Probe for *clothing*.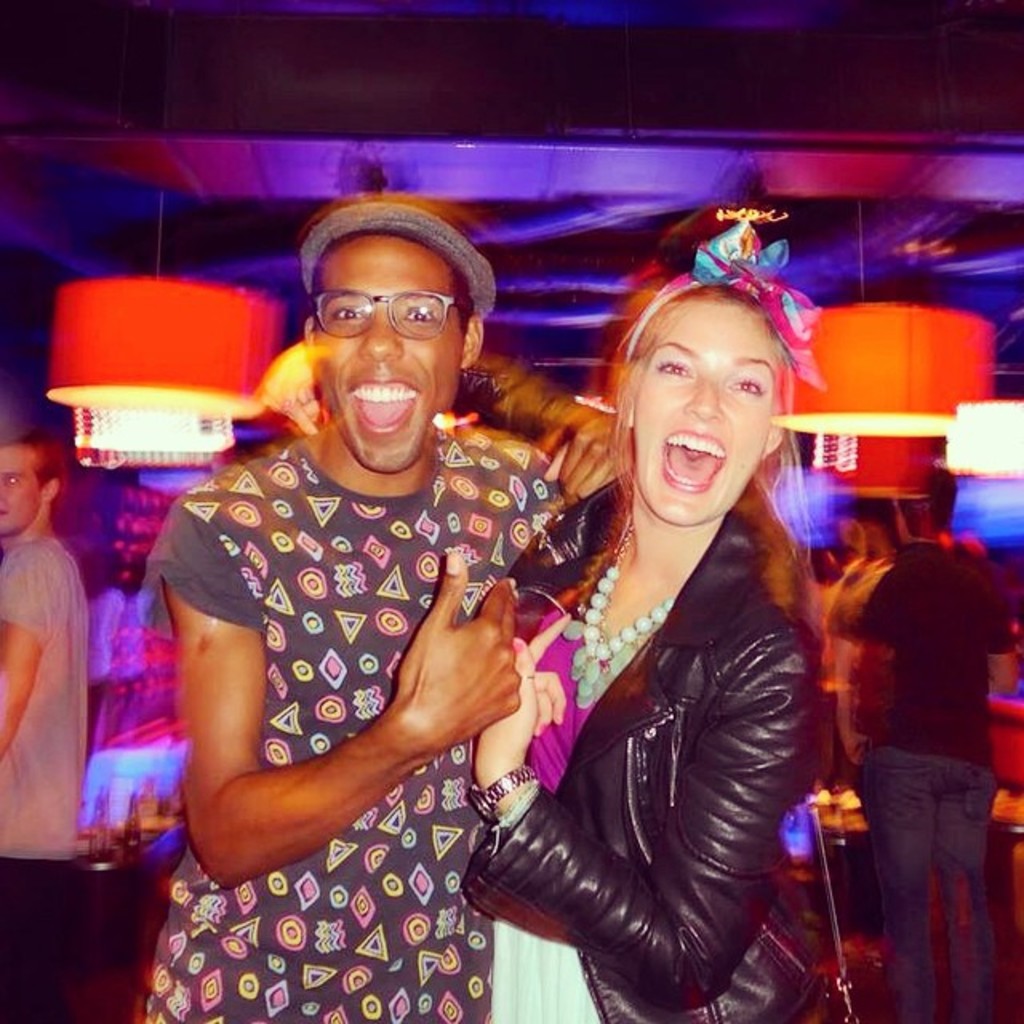
Probe result: 843:533:990:1022.
